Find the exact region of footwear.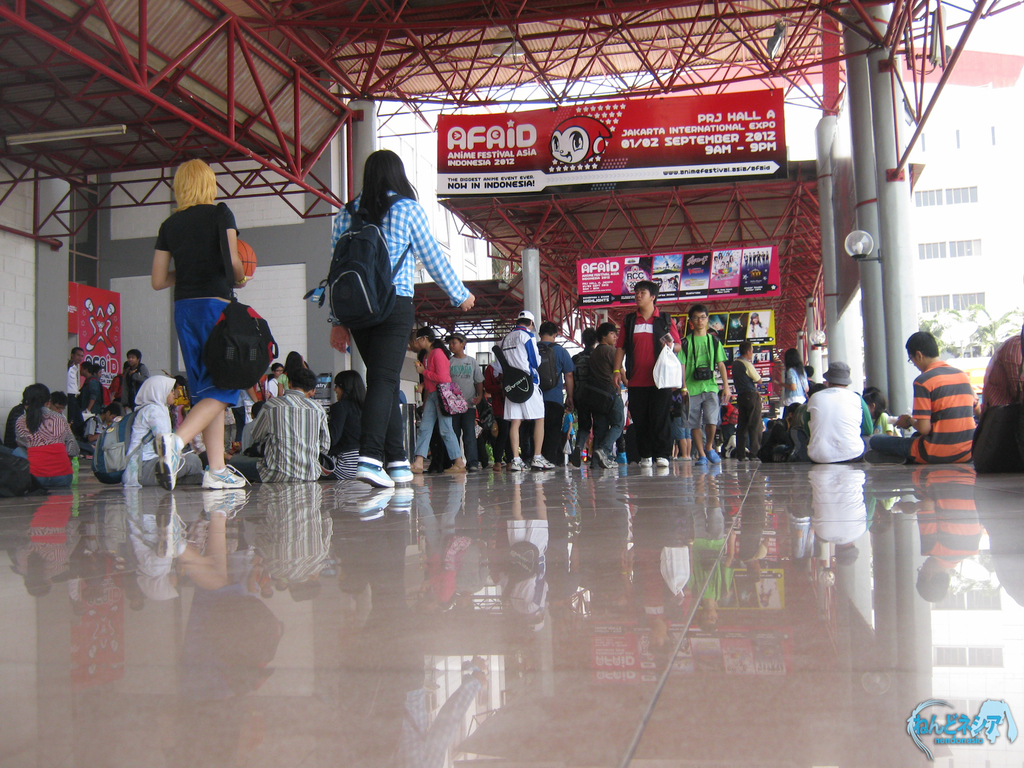
Exact region: box(656, 455, 669, 467).
